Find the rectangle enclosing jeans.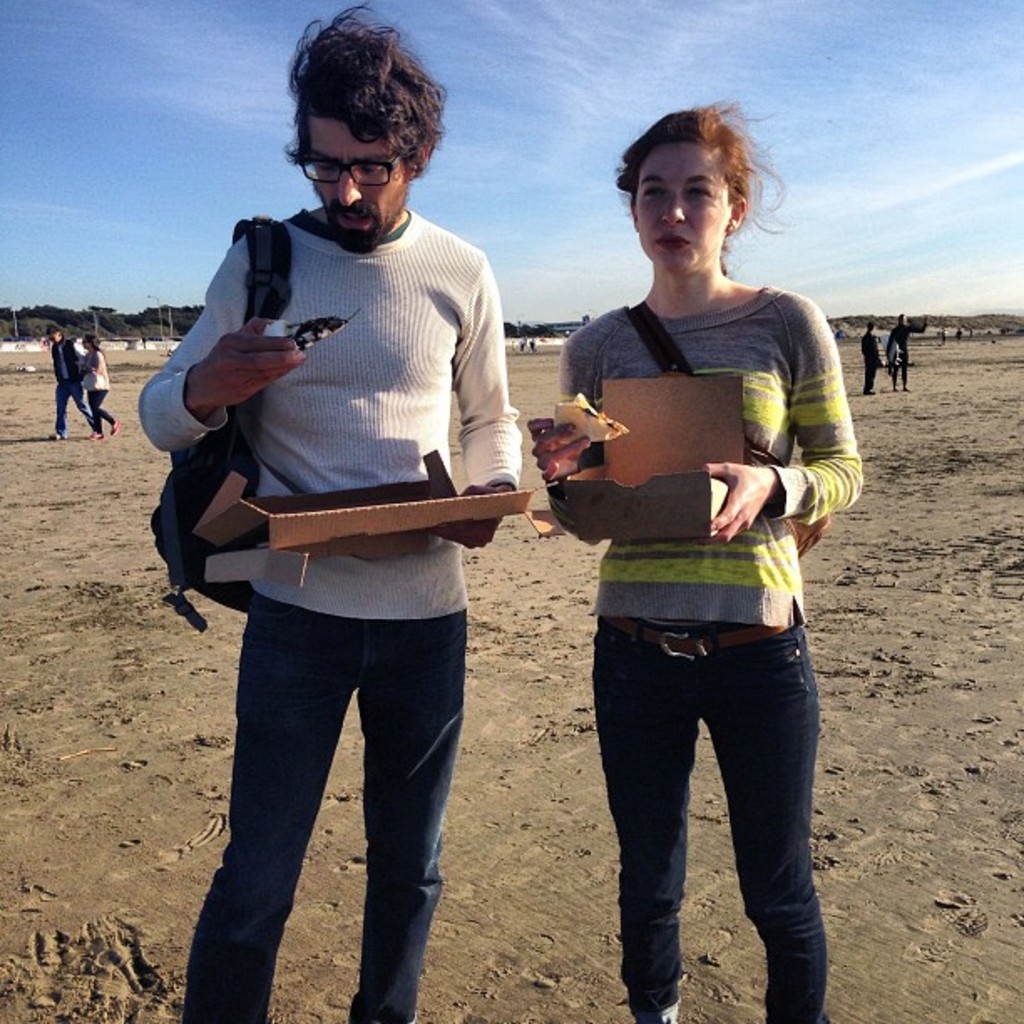
(591, 626, 825, 1022).
